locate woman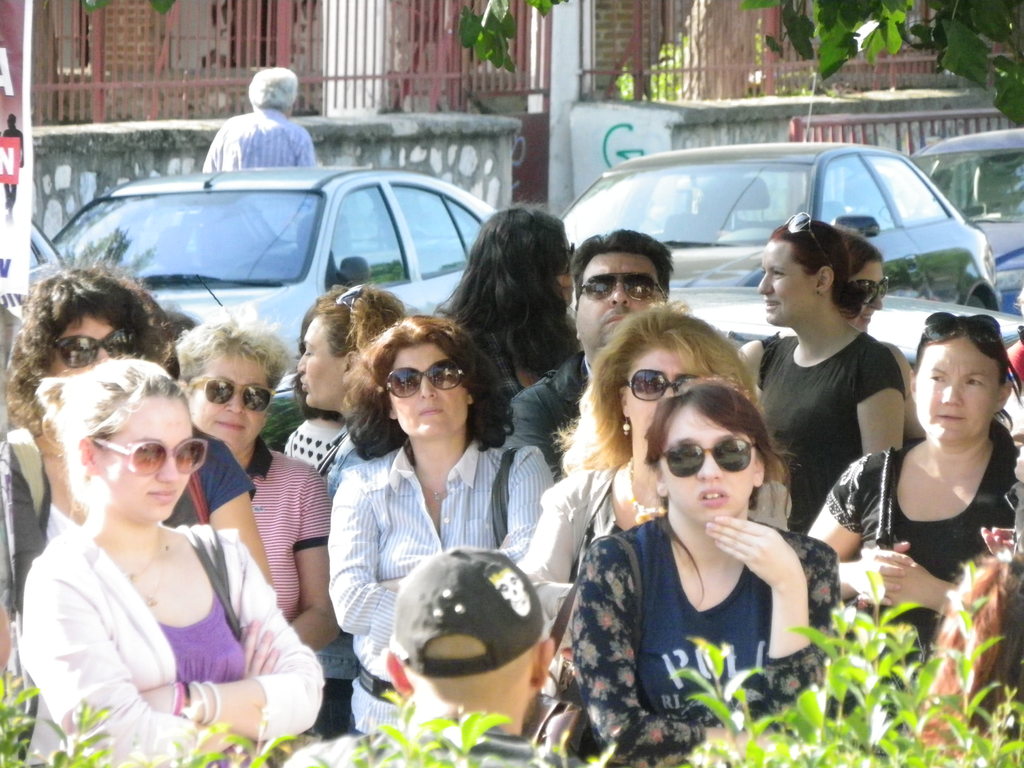
(548, 386, 838, 767)
